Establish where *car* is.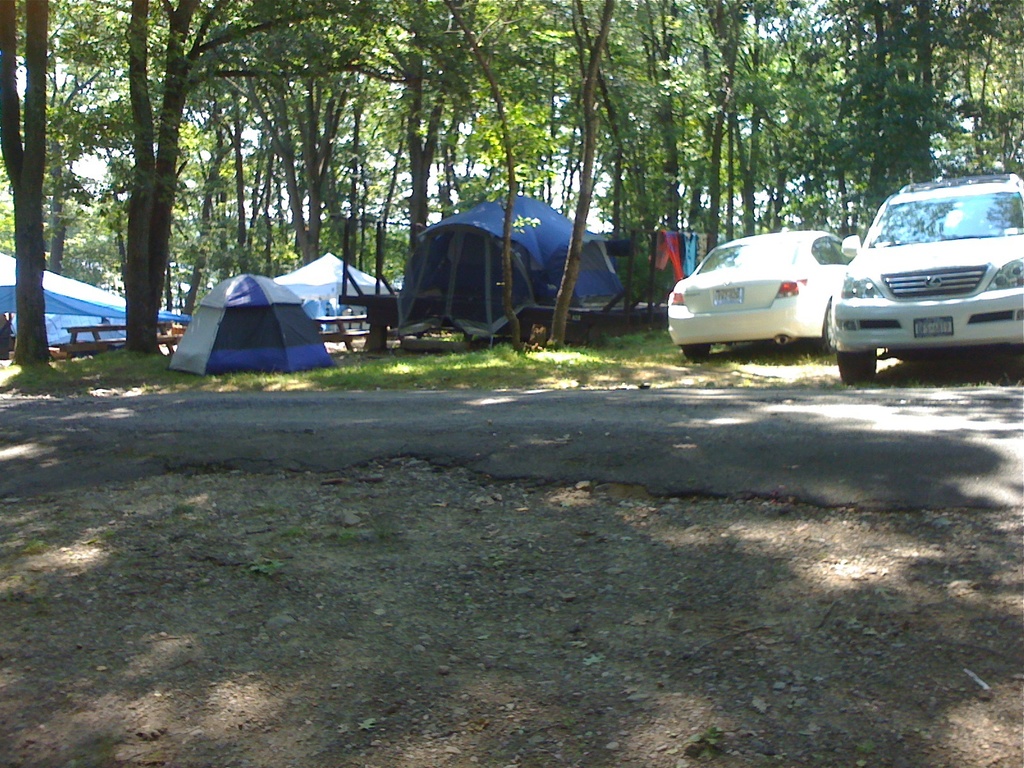
Established at (x1=831, y1=166, x2=1023, y2=383).
